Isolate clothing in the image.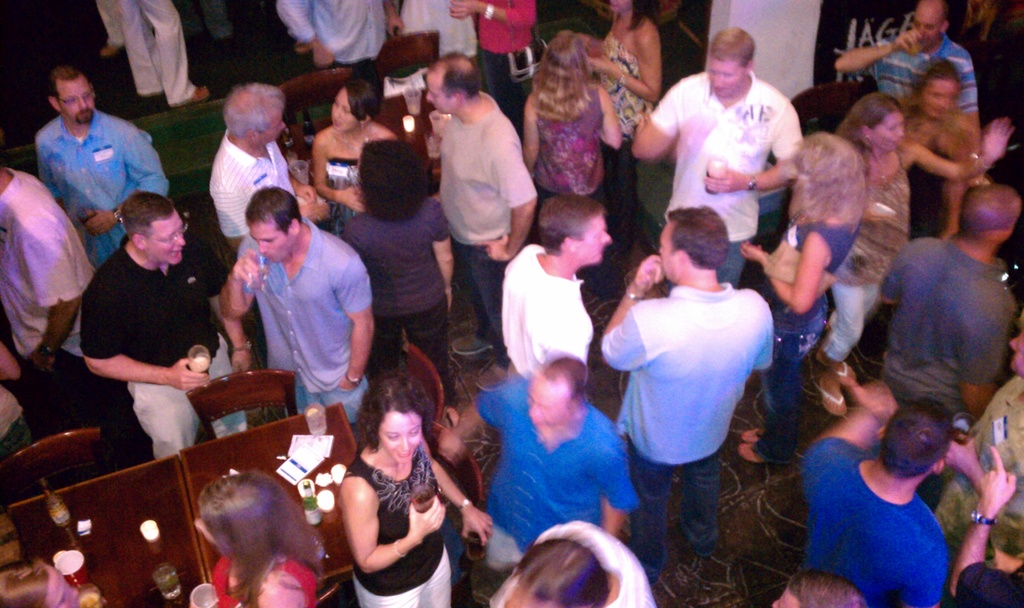
Isolated region: 753,200,869,461.
